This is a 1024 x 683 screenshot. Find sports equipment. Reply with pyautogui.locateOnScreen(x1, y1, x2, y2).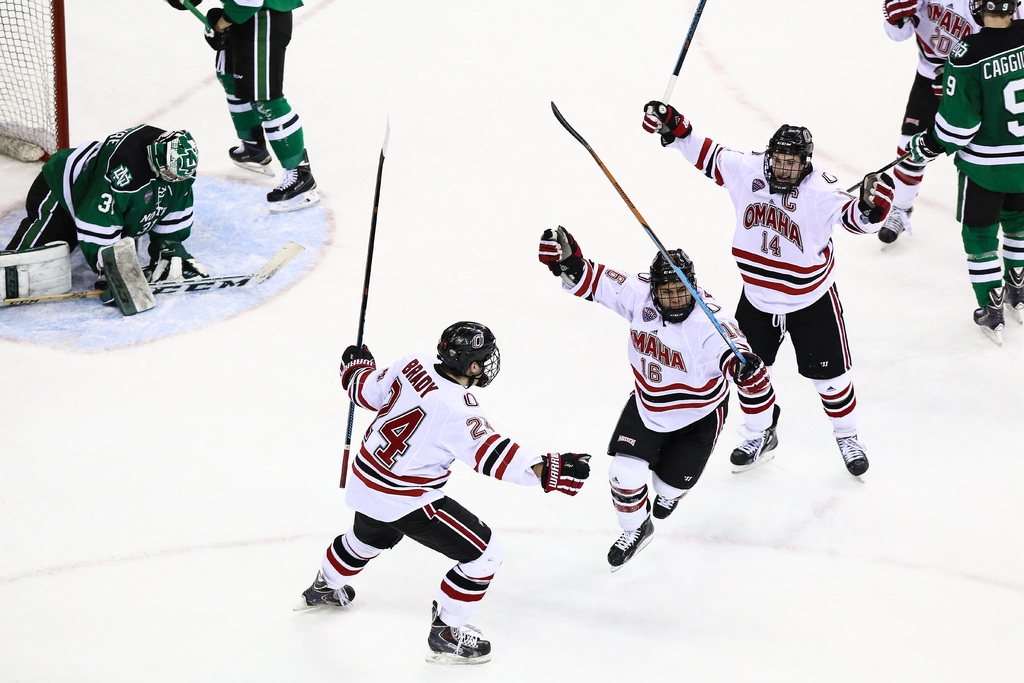
pyautogui.locateOnScreen(335, 107, 389, 490).
